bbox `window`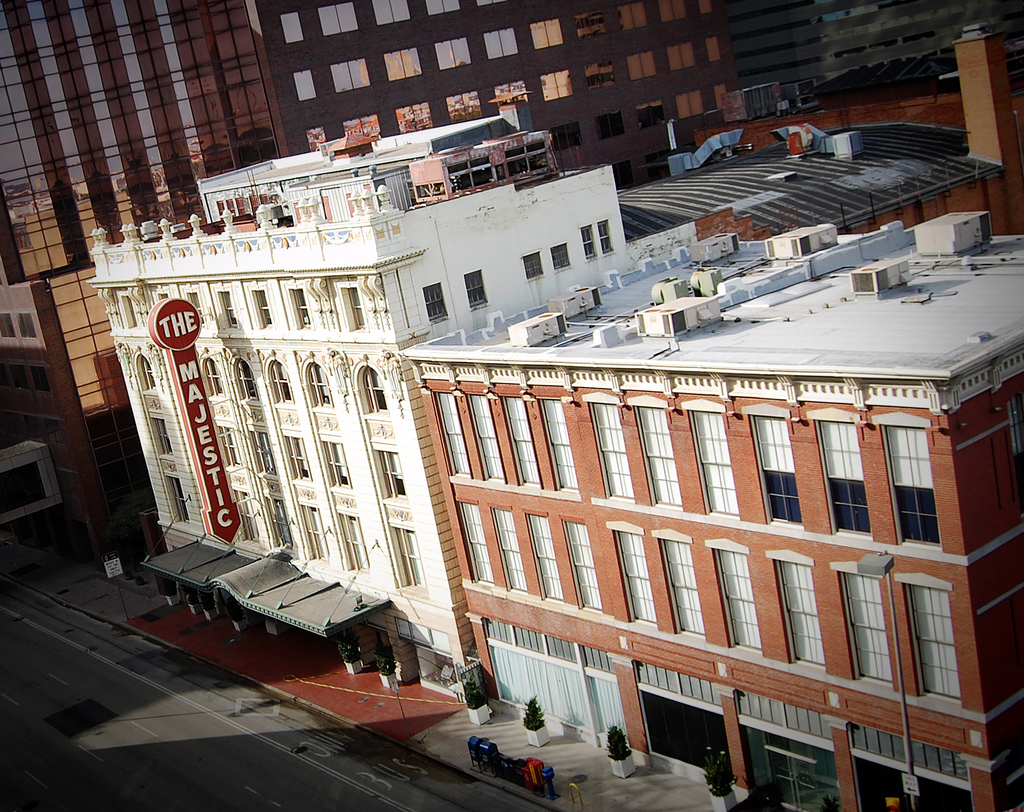
locate(469, 154, 495, 185)
